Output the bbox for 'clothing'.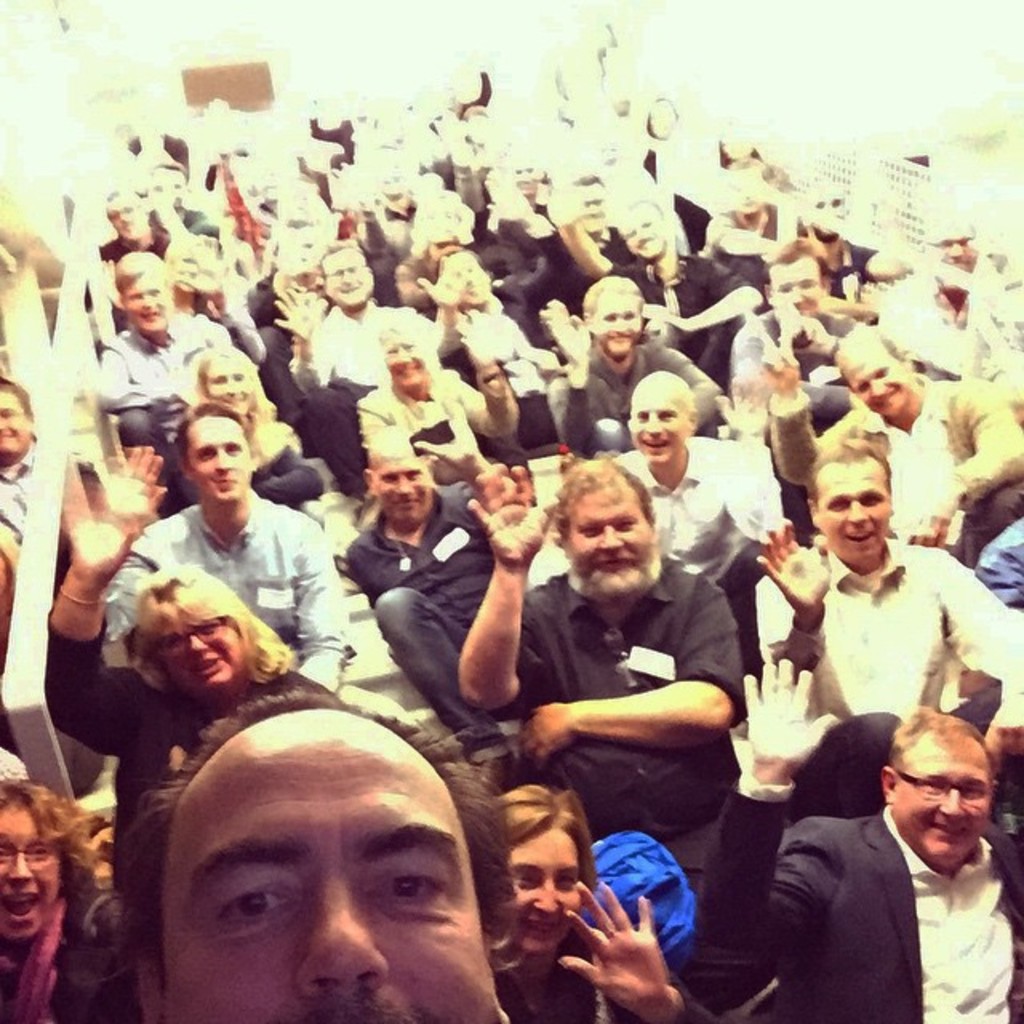
select_region(77, 221, 160, 309).
